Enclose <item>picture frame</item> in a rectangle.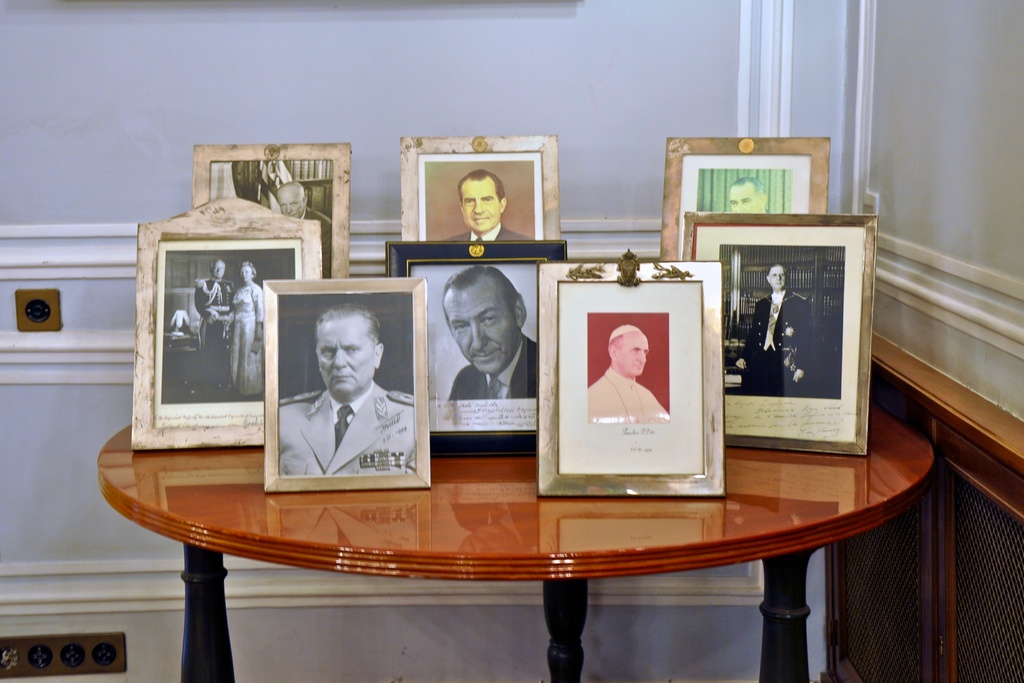
(401,136,565,241).
